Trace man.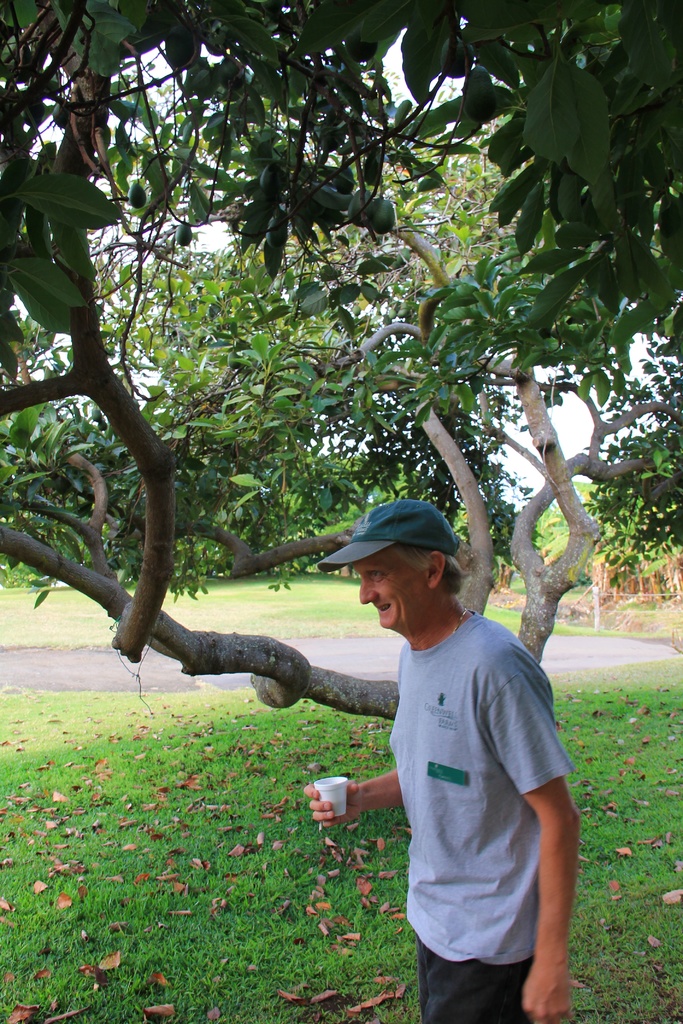
Traced to 320,504,577,1020.
